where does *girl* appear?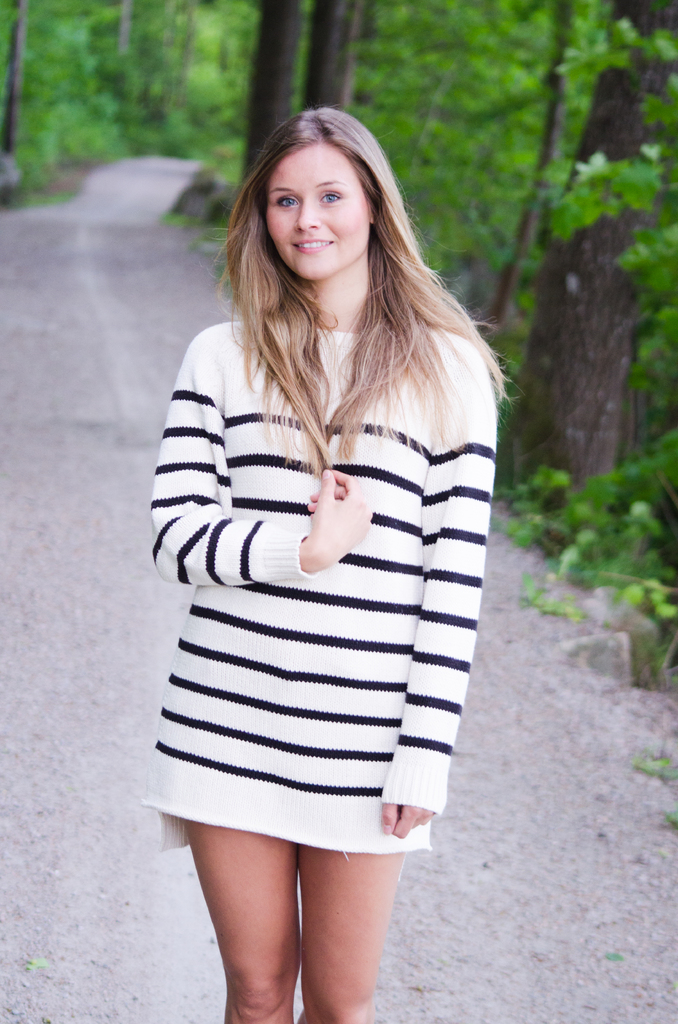
Appears at <box>138,100,507,1023</box>.
